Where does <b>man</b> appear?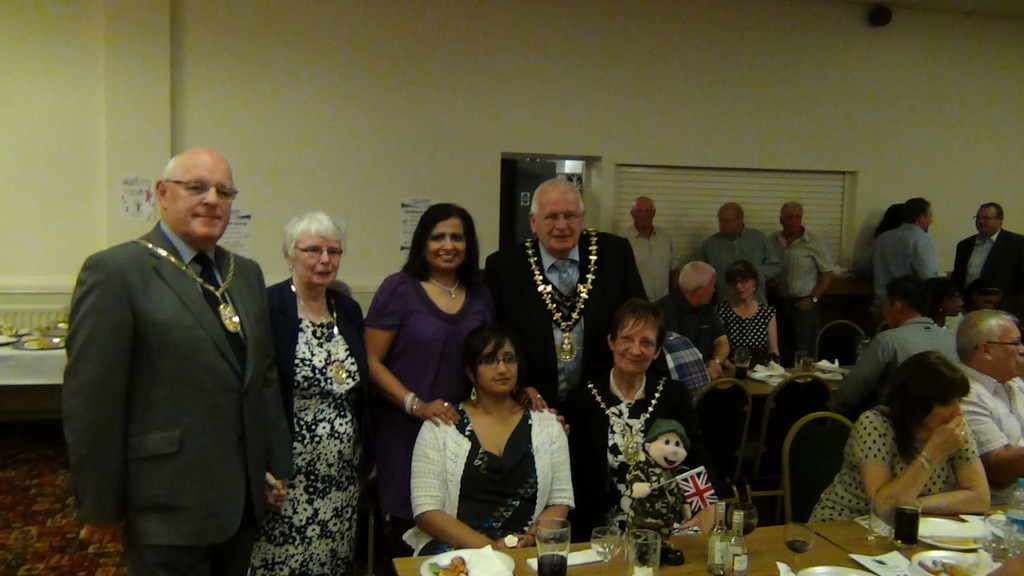
Appears at bbox=(63, 122, 283, 571).
